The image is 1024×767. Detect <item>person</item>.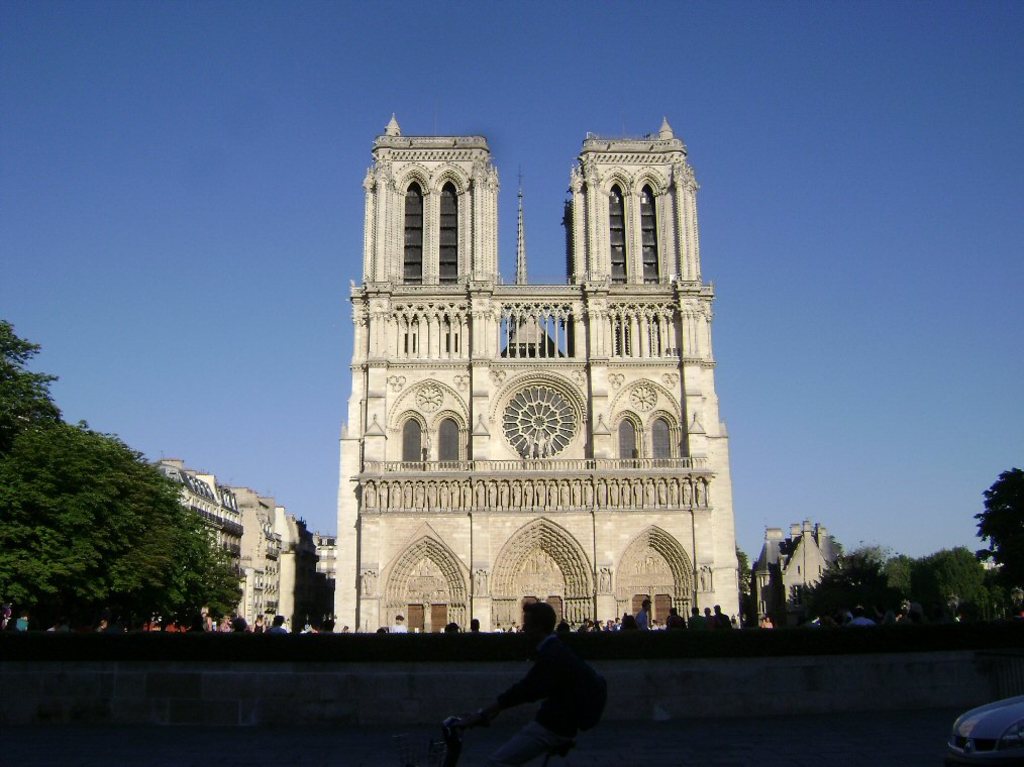
Detection: 716/606/732/627.
